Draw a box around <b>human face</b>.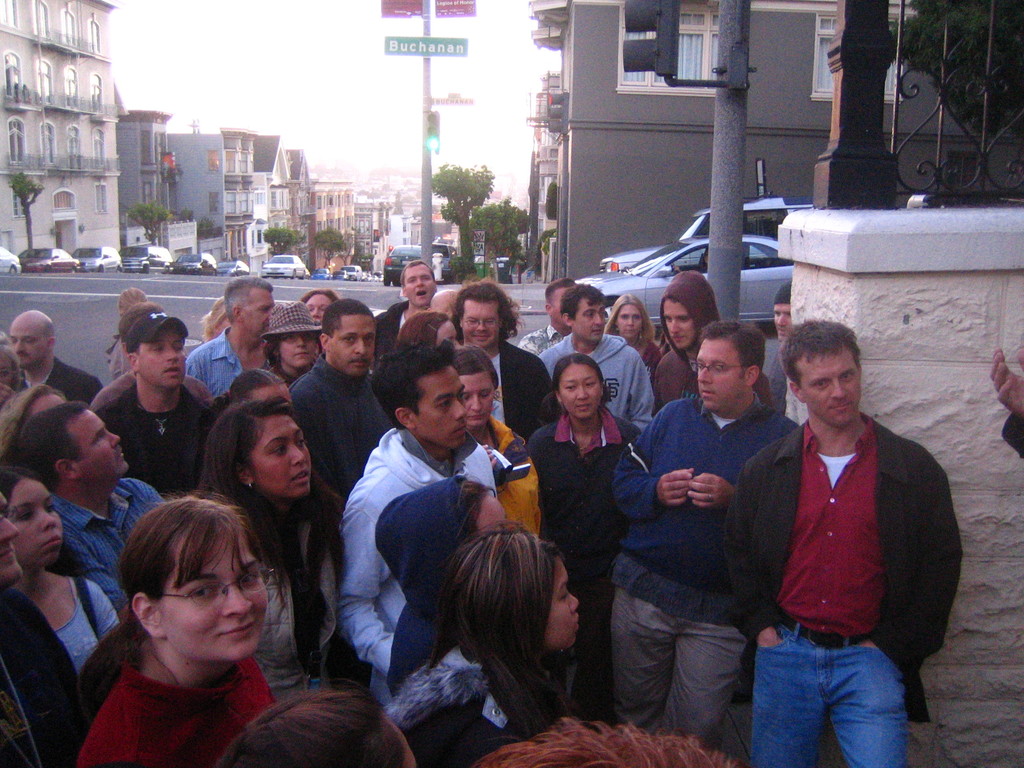
(x1=5, y1=324, x2=40, y2=372).
